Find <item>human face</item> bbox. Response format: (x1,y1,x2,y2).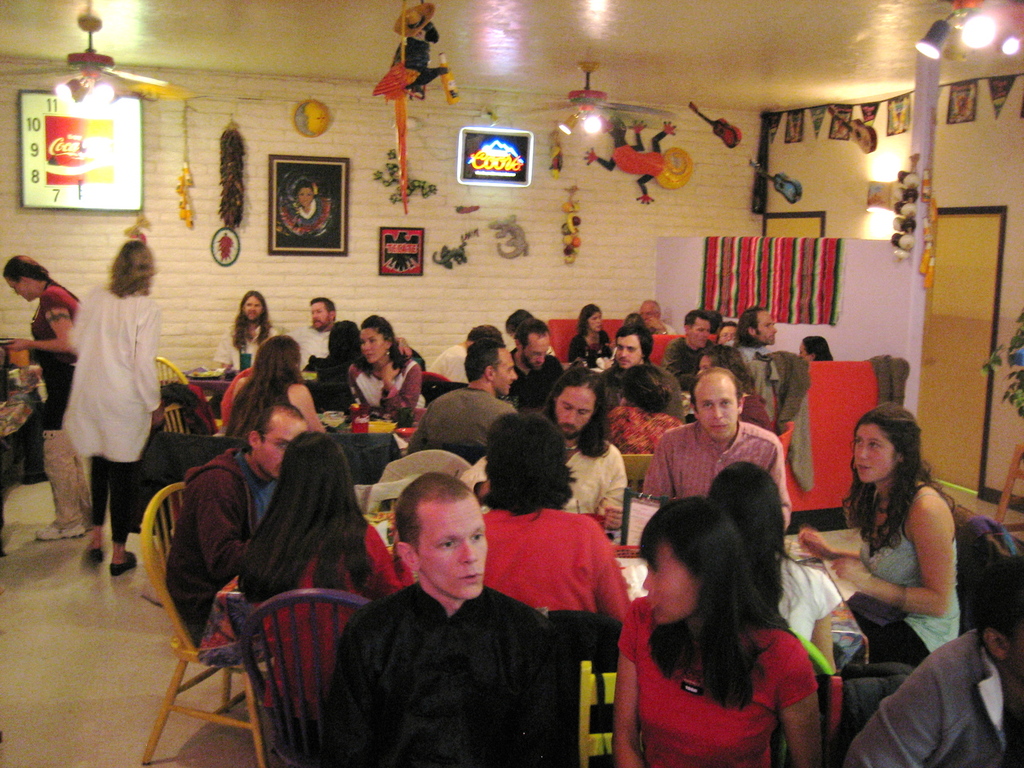
(5,273,35,301).
